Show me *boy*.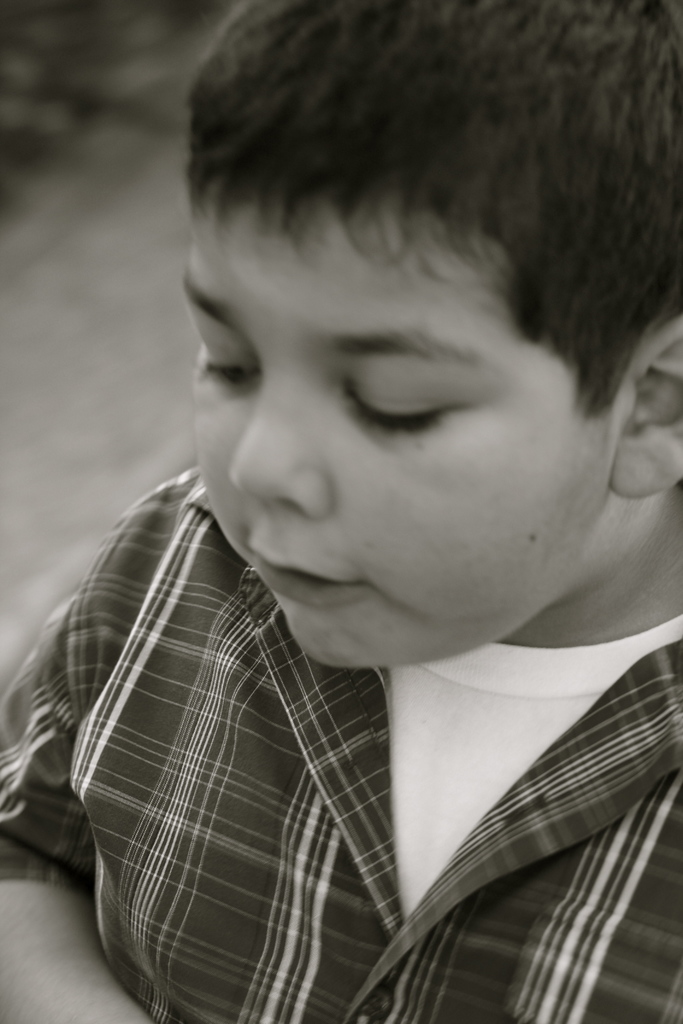
*boy* is here: 0, 0, 682, 1023.
